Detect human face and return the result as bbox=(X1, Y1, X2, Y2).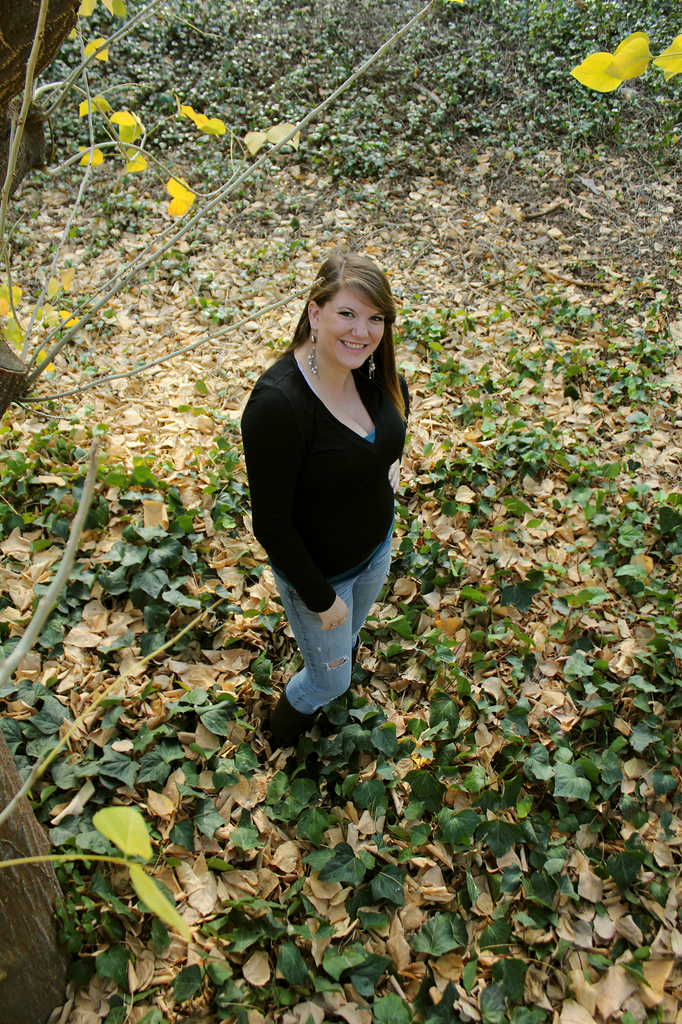
bbox=(318, 285, 383, 371).
